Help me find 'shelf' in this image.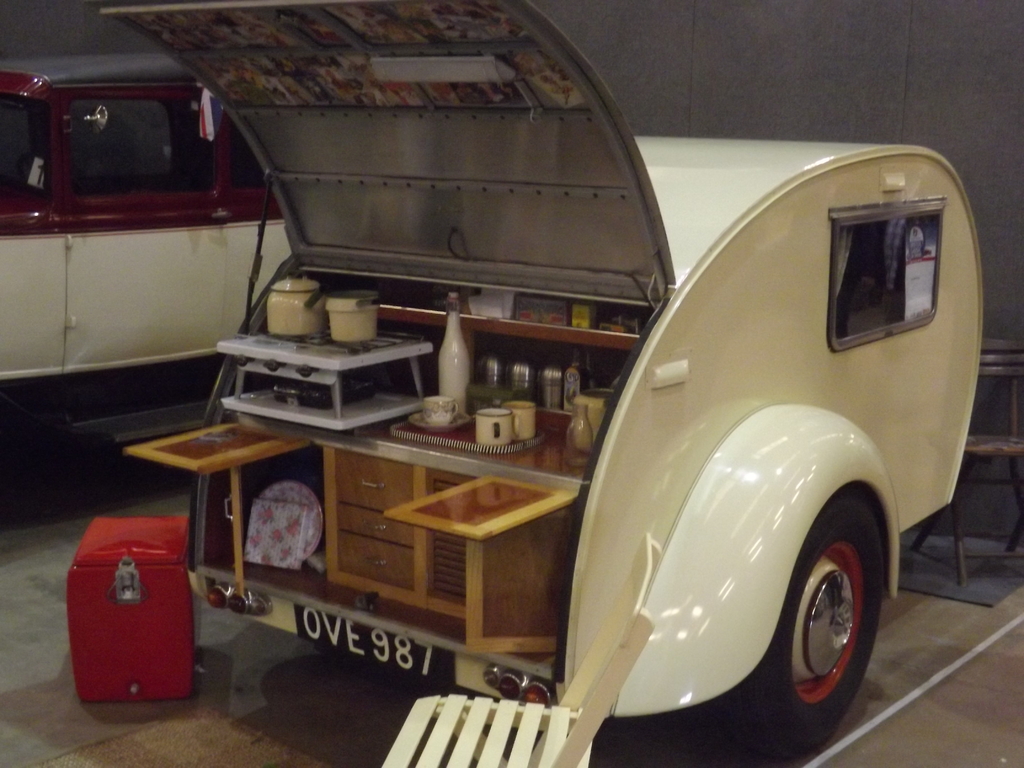
Found it: pyautogui.locateOnScreen(358, 284, 646, 360).
